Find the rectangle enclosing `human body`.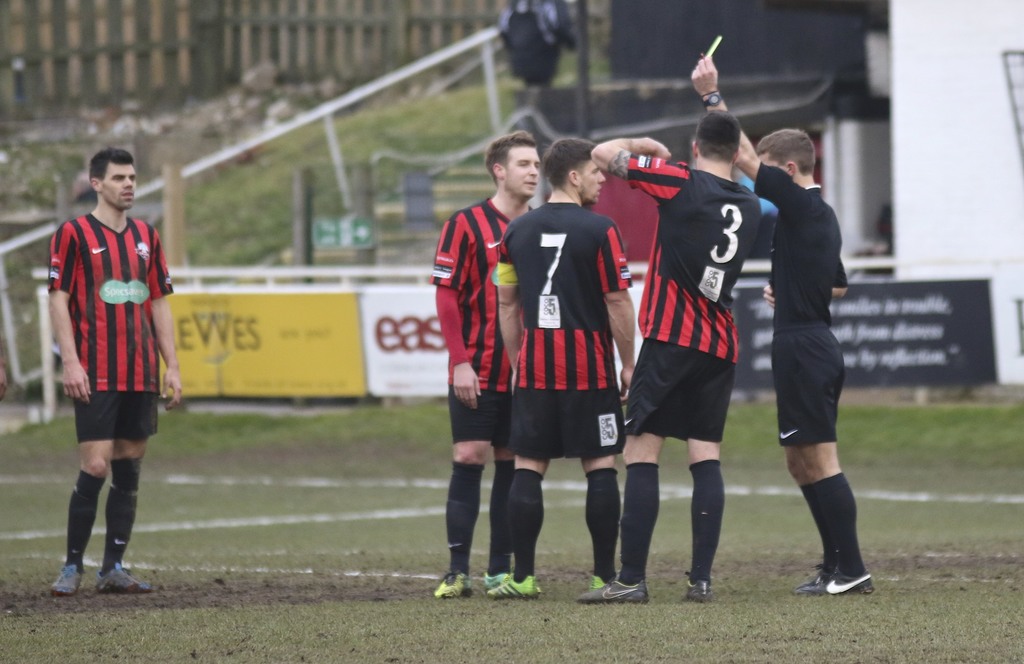
584 136 763 608.
